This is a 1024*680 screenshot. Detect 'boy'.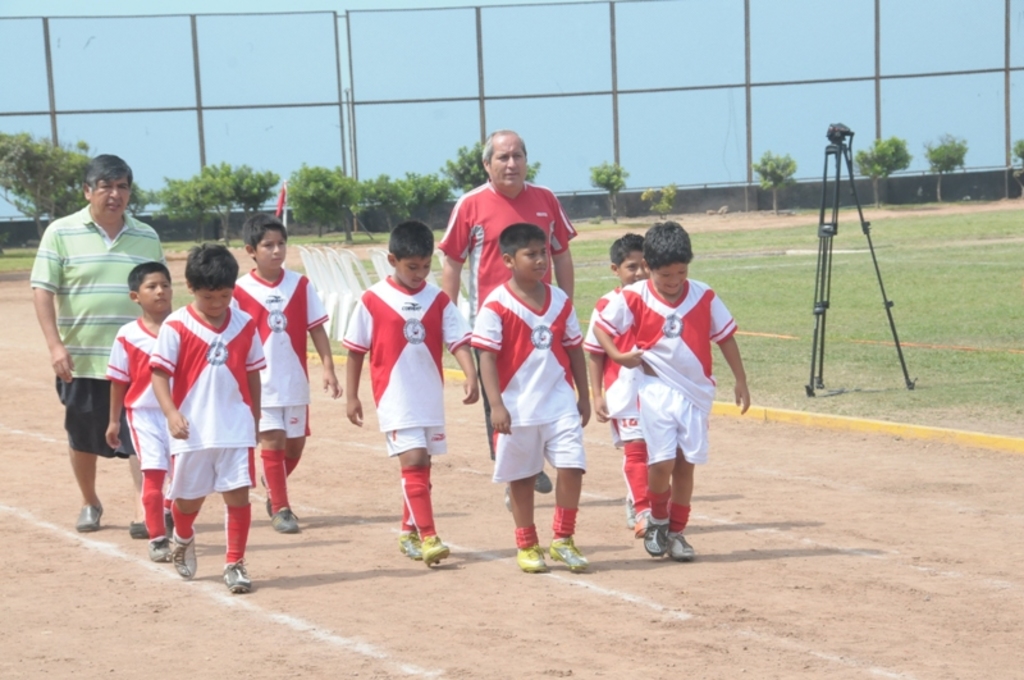
[x1=104, y1=264, x2=173, y2=563].
